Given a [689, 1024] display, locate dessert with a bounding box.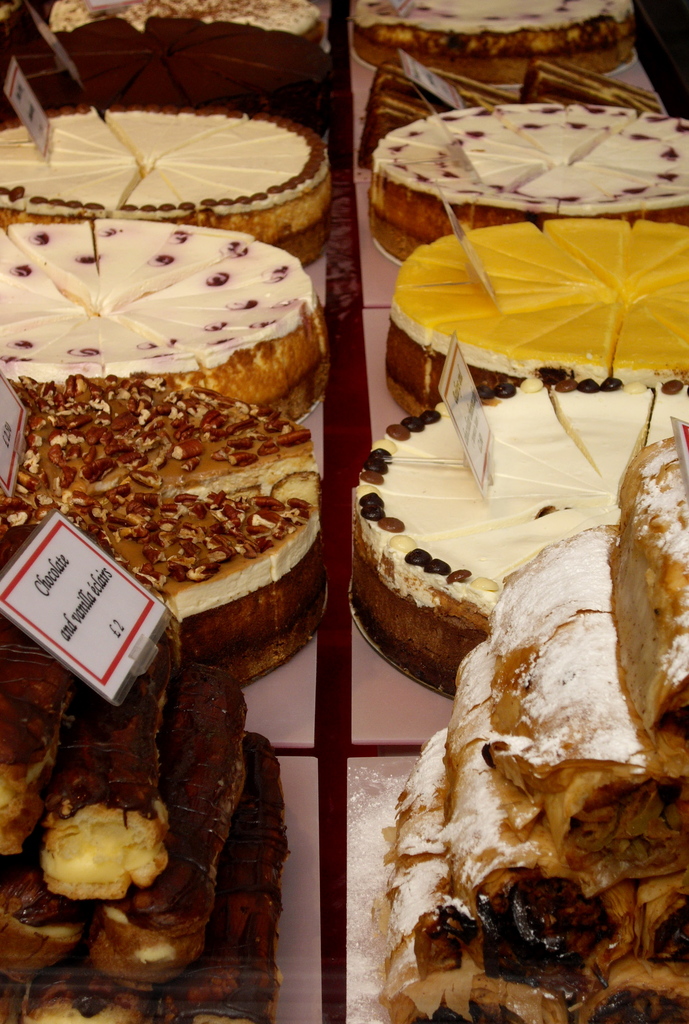
Located: {"left": 365, "top": 104, "right": 688, "bottom": 266}.
